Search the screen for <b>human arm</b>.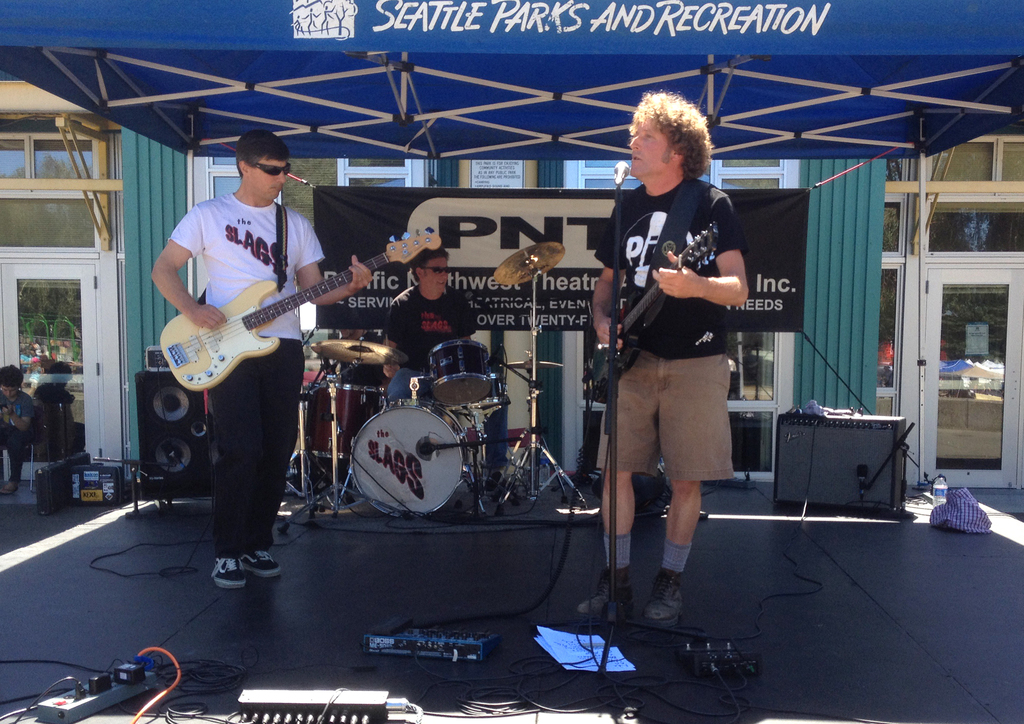
Found at {"x1": 292, "y1": 226, "x2": 378, "y2": 309}.
